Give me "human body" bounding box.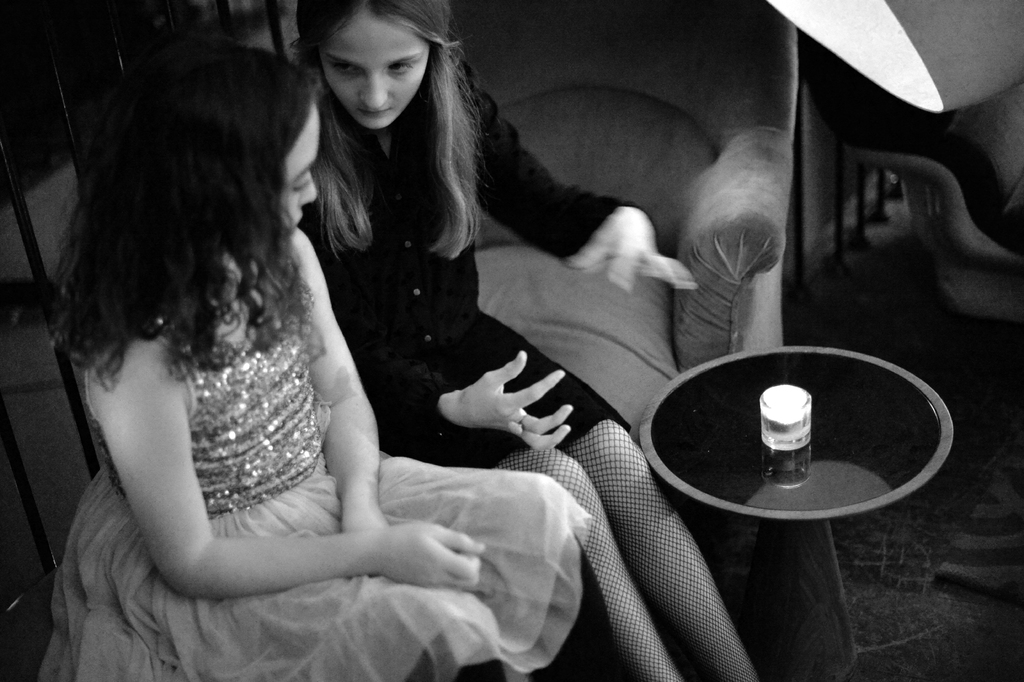
box=[305, 50, 758, 681].
